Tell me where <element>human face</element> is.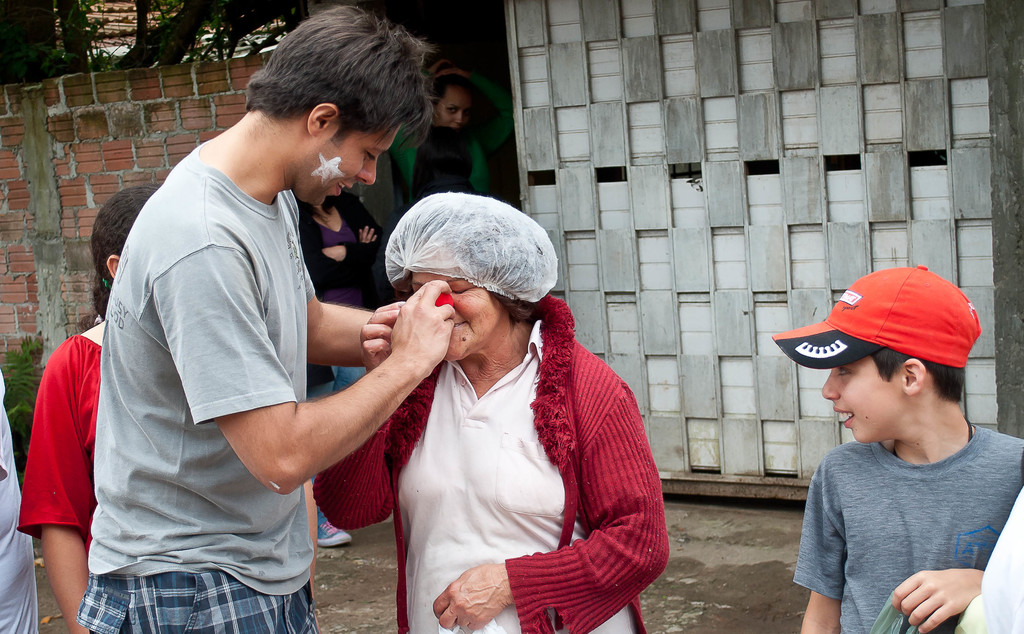
<element>human face</element> is at region(820, 358, 905, 444).
